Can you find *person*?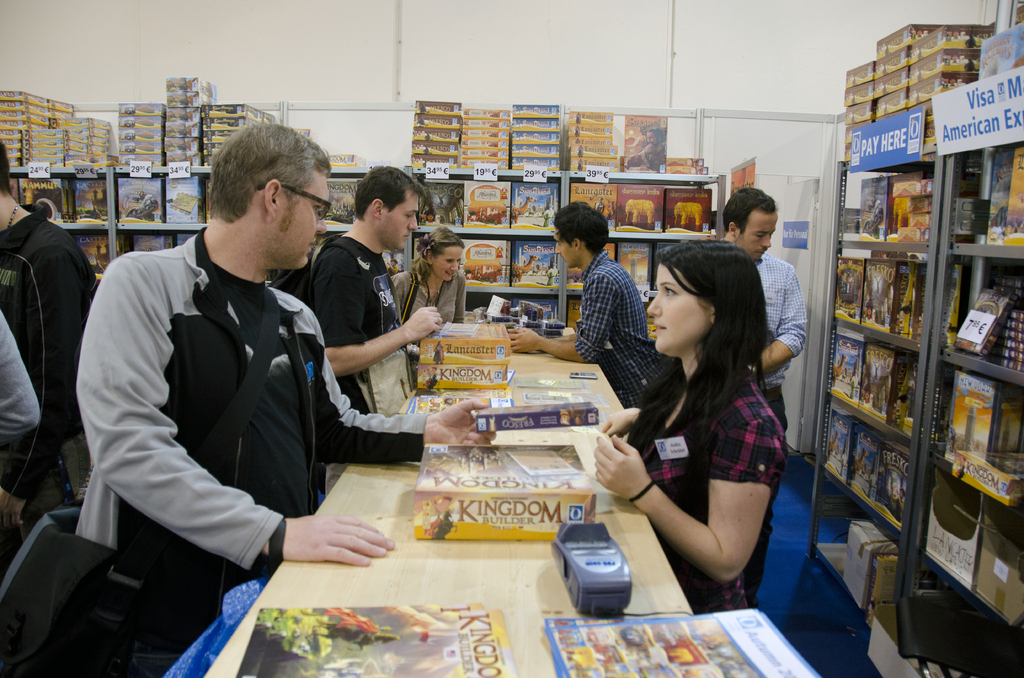
Yes, bounding box: <bbox>60, 130, 369, 643</bbox>.
